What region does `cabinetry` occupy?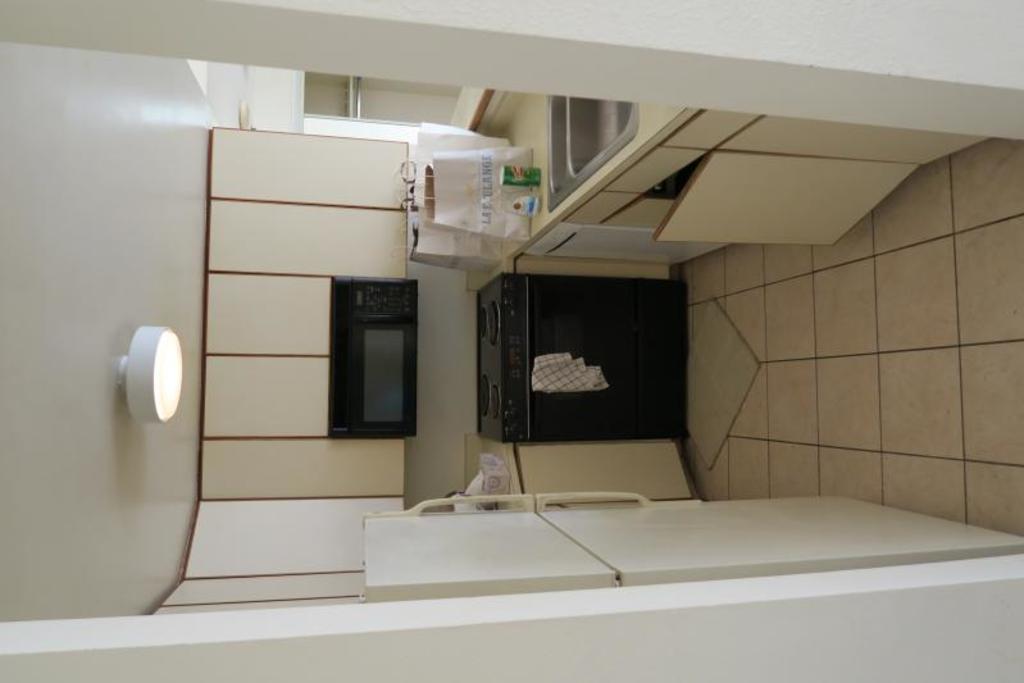
l=647, t=144, r=893, b=251.
